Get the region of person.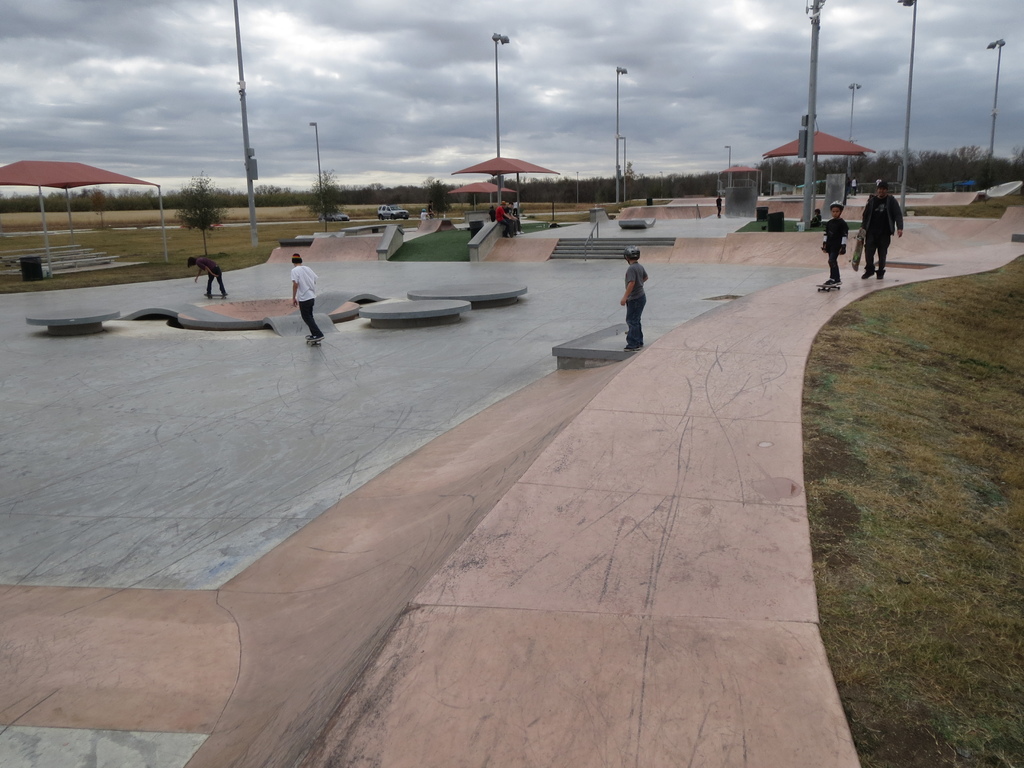
Rect(824, 200, 849, 284).
